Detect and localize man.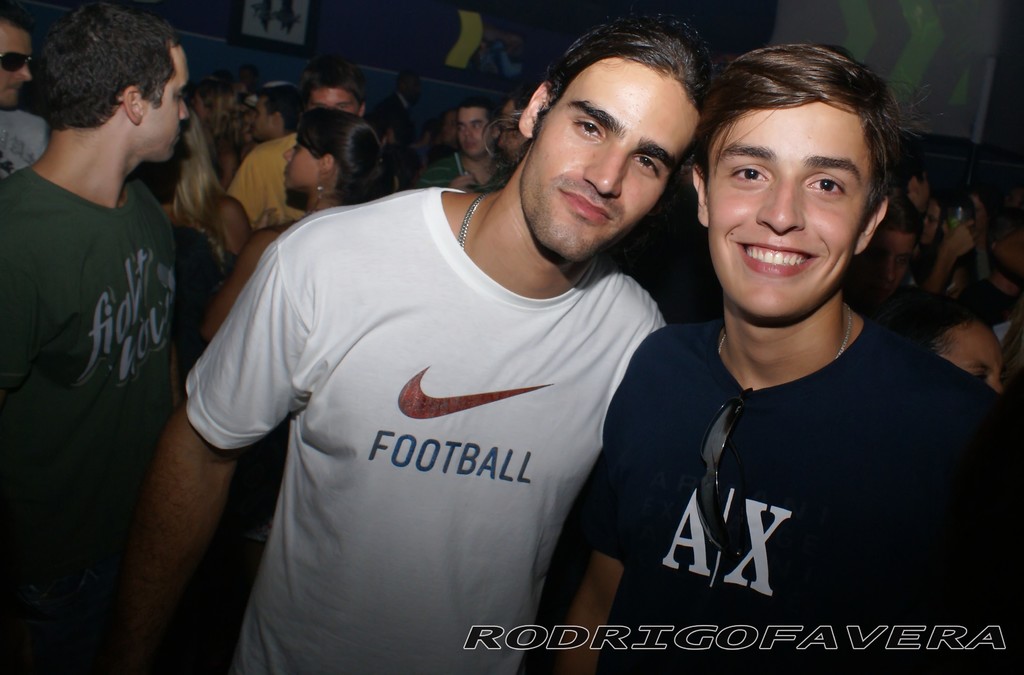
Localized at (166, 31, 735, 659).
